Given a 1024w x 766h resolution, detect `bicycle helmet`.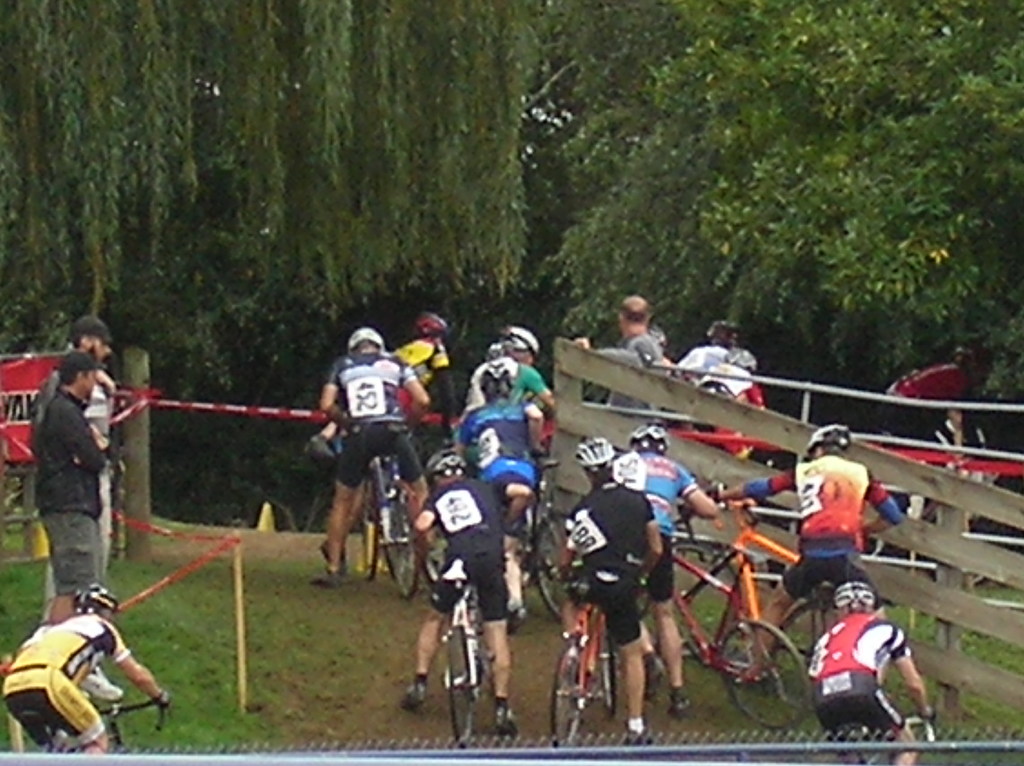
detection(76, 582, 116, 609).
